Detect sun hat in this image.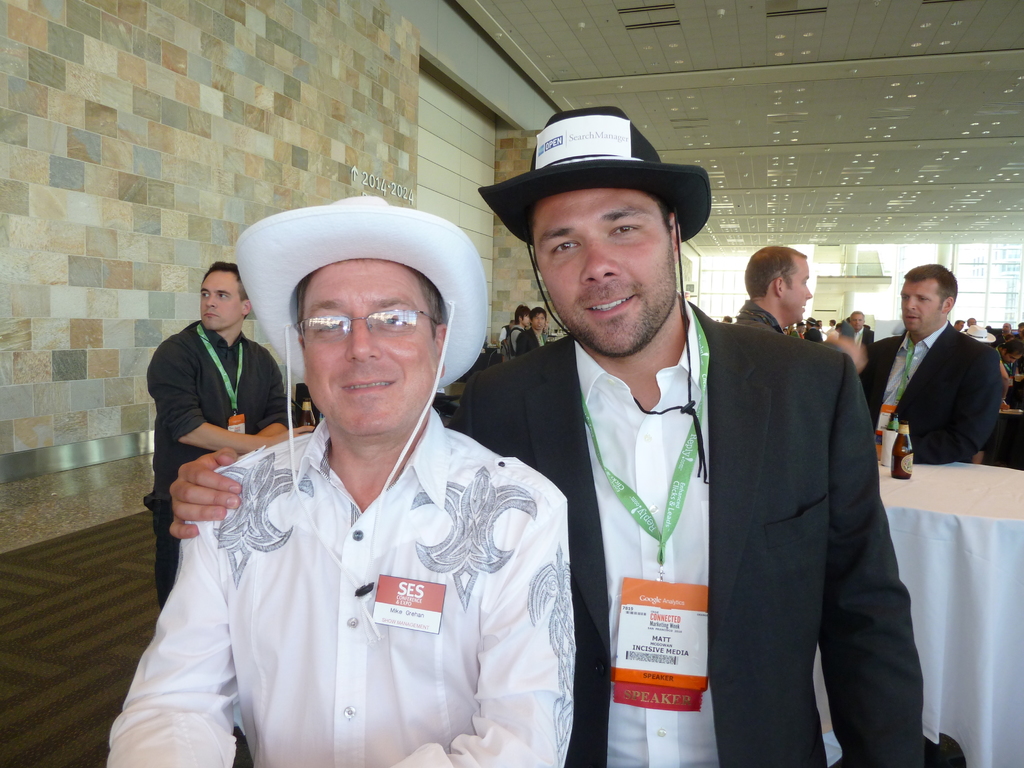
Detection: region(228, 190, 497, 641).
